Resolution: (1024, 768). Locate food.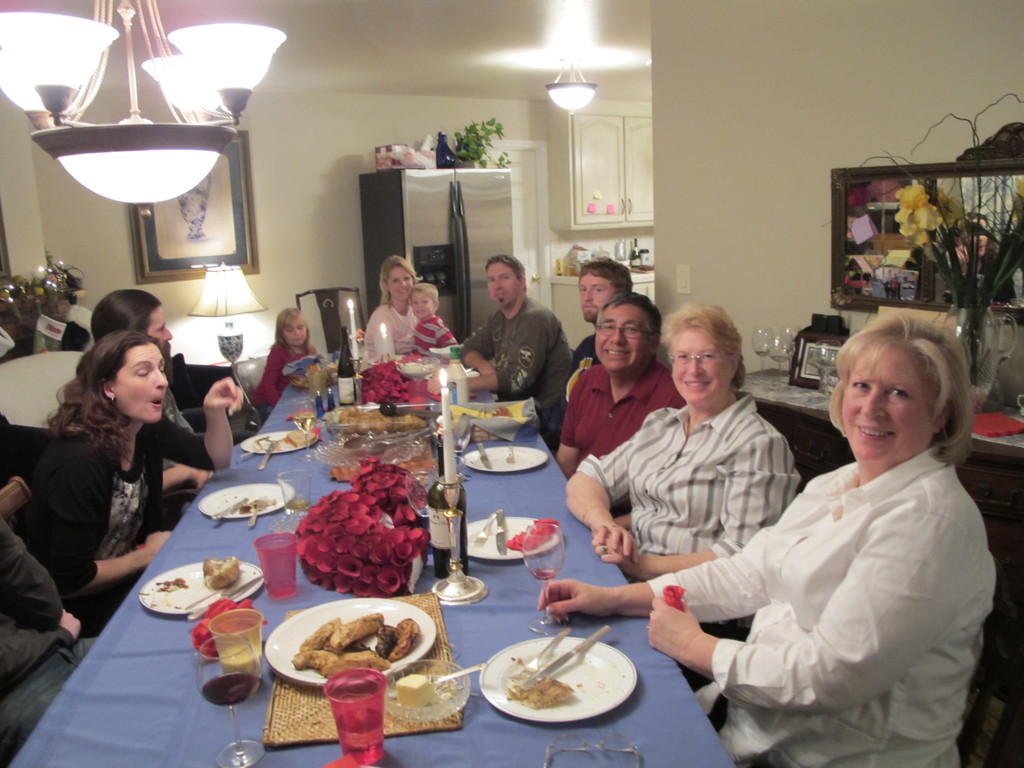
239, 497, 276, 516.
